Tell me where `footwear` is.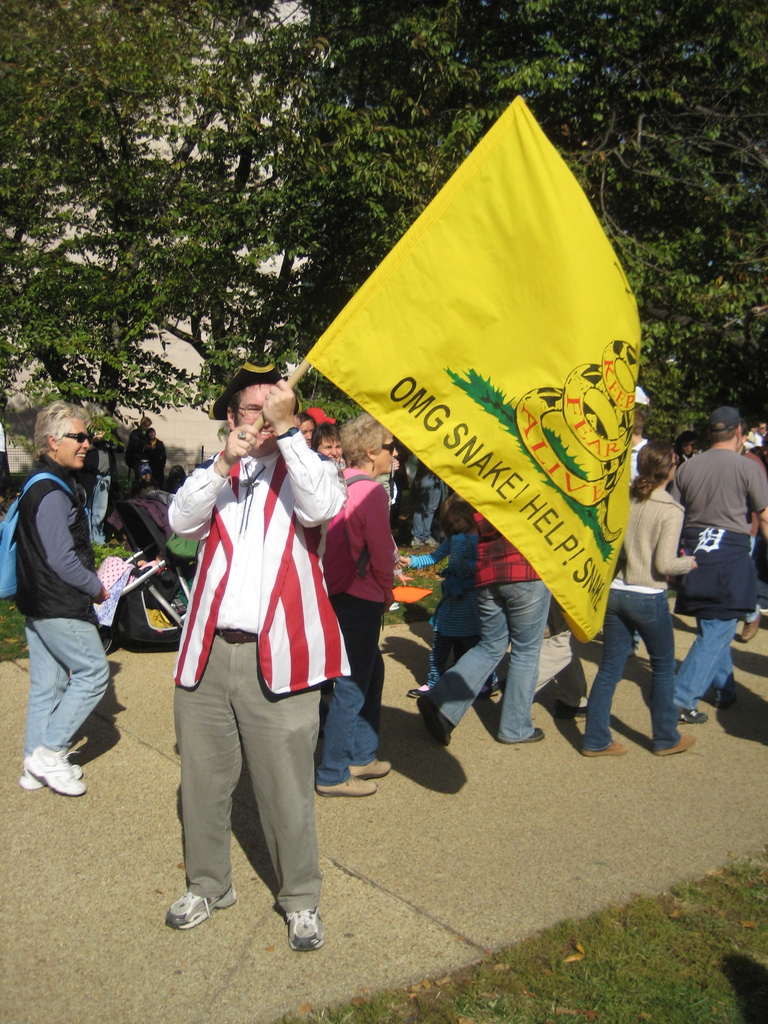
`footwear` is at <bbox>580, 738, 627, 758</bbox>.
